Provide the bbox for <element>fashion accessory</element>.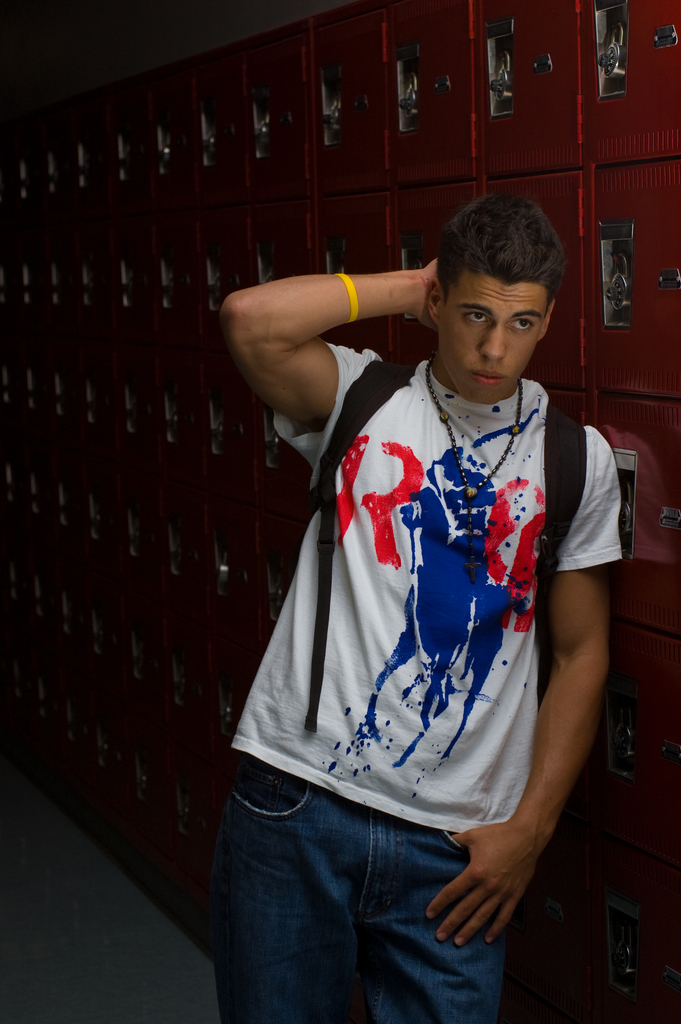
[left=424, top=356, right=525, bottom=586].
